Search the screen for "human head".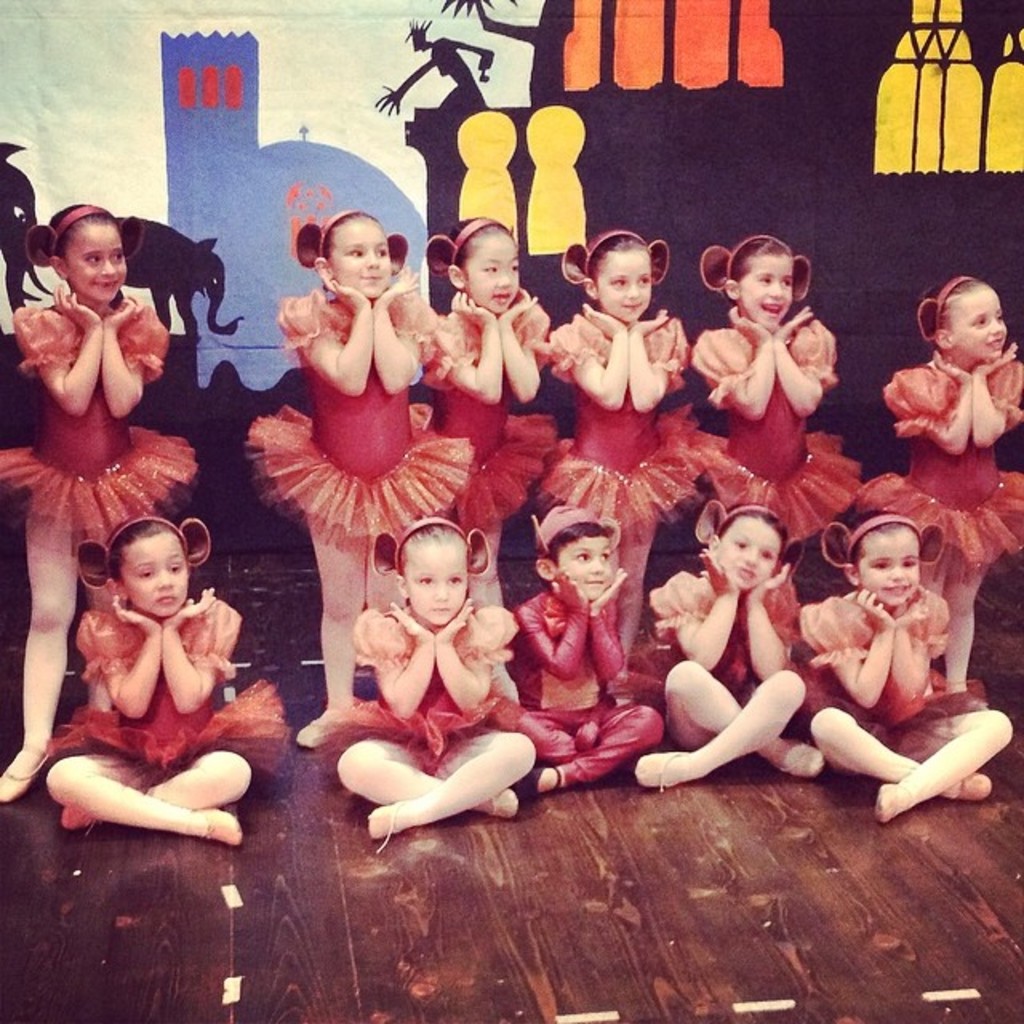
Found at [x1=843, y1=512, x2=918, y2=610].
